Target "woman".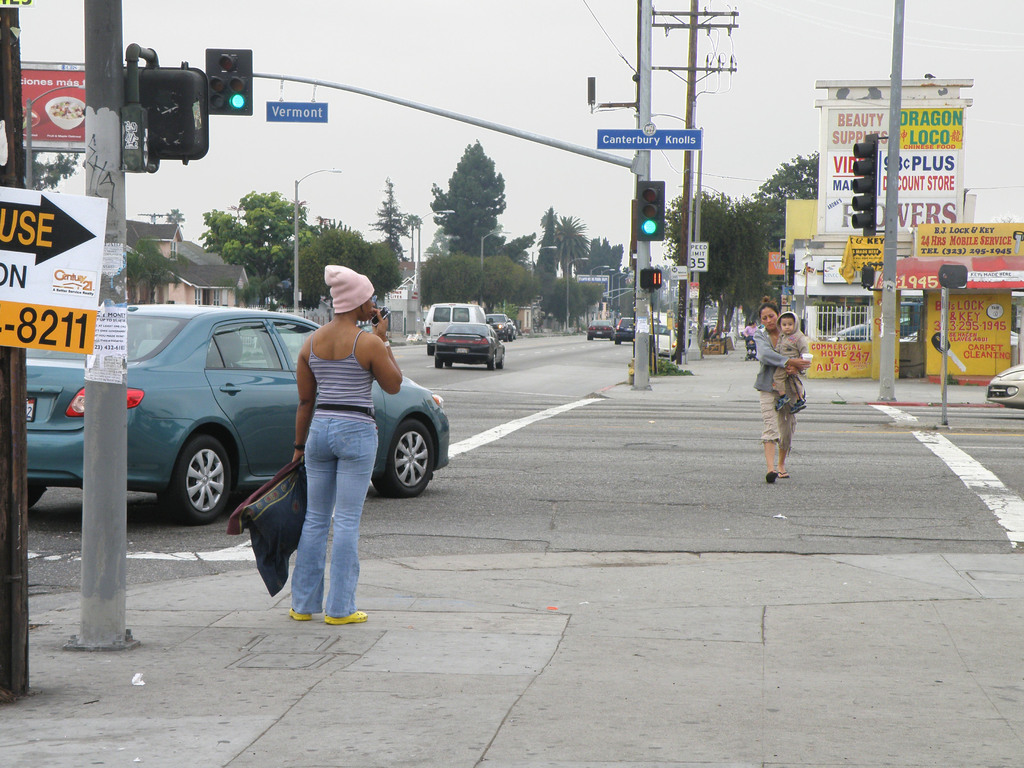
Target region: 284,263,404,626.
